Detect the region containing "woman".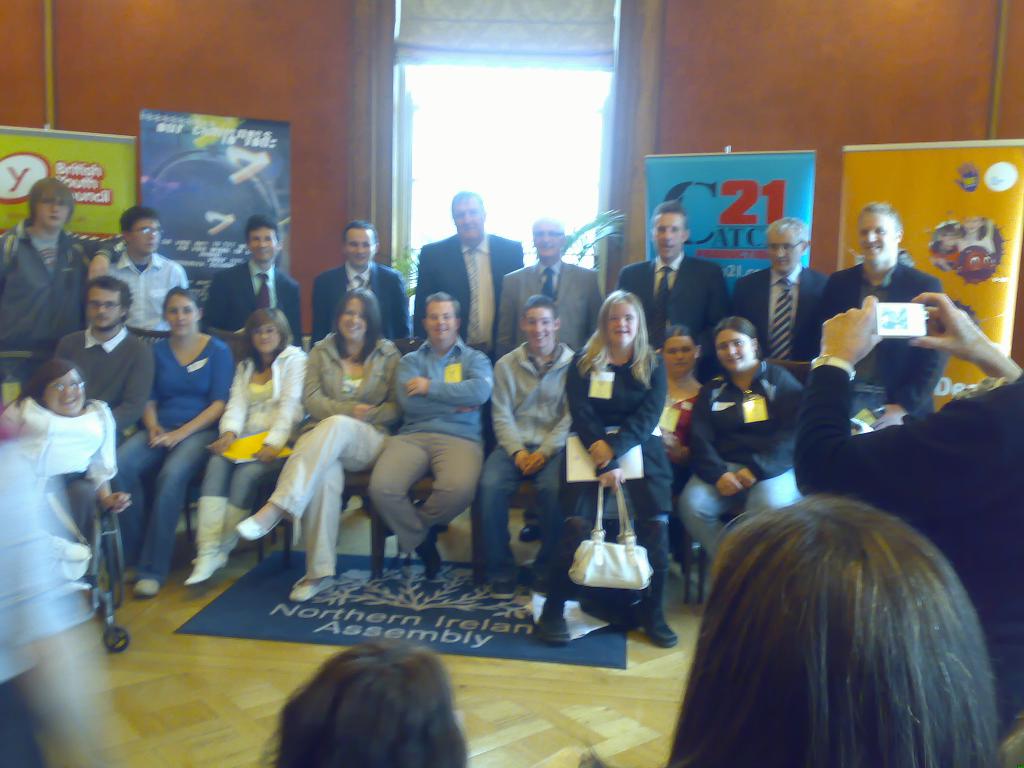
653 441 984 767.
